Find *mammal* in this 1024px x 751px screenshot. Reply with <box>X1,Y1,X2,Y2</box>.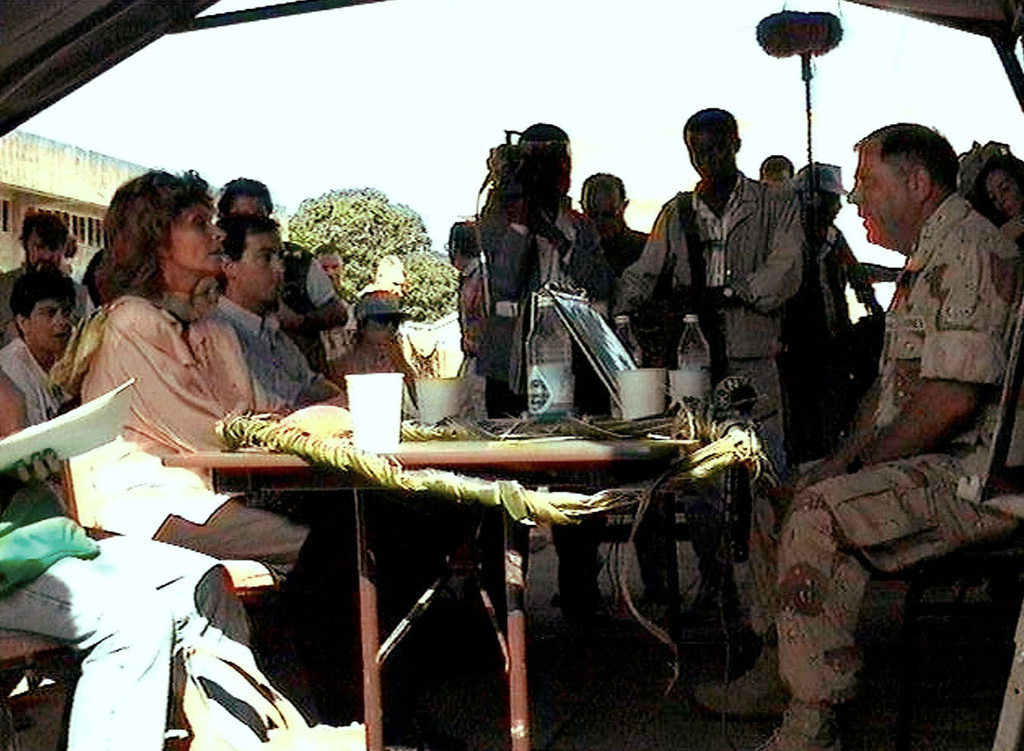
<box>790,163,887,462</box>.
